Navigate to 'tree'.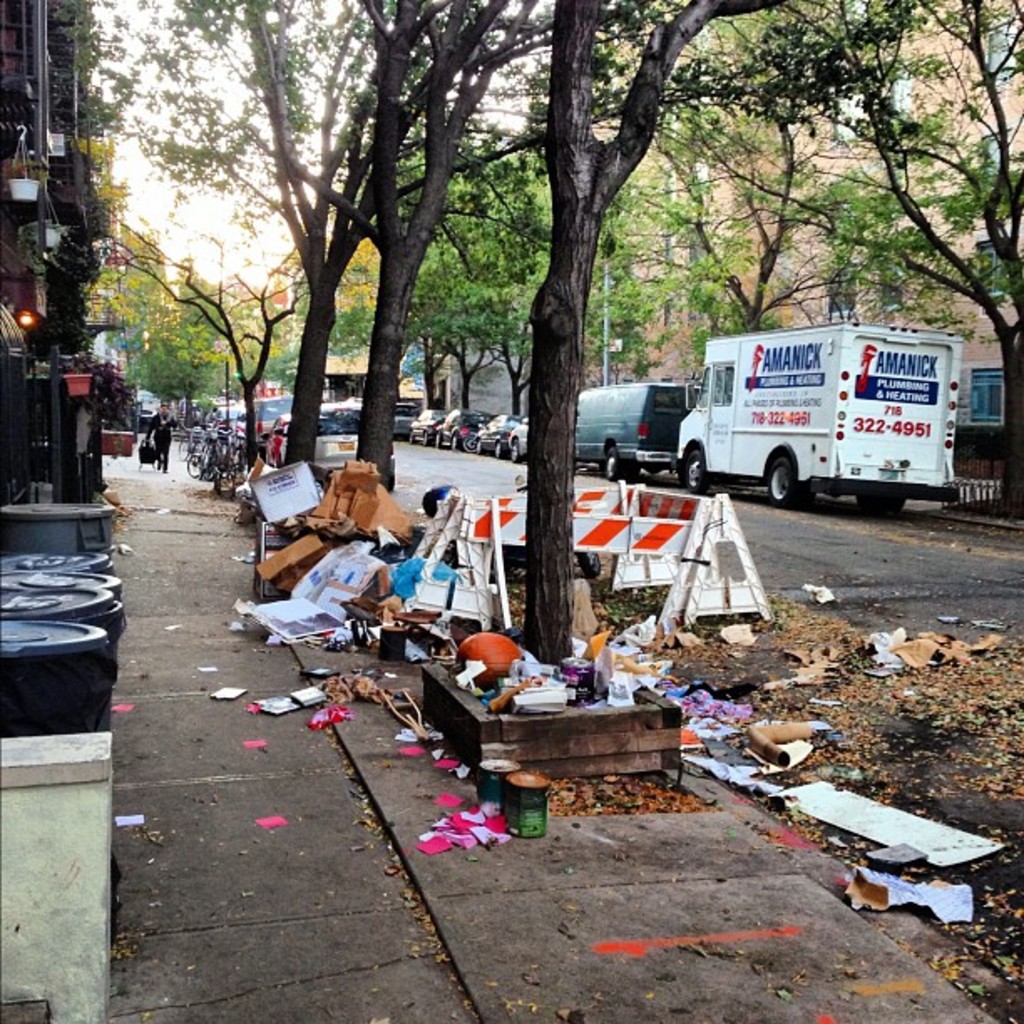
Navigation target: bbox=[654, 0, 1022, 515].
